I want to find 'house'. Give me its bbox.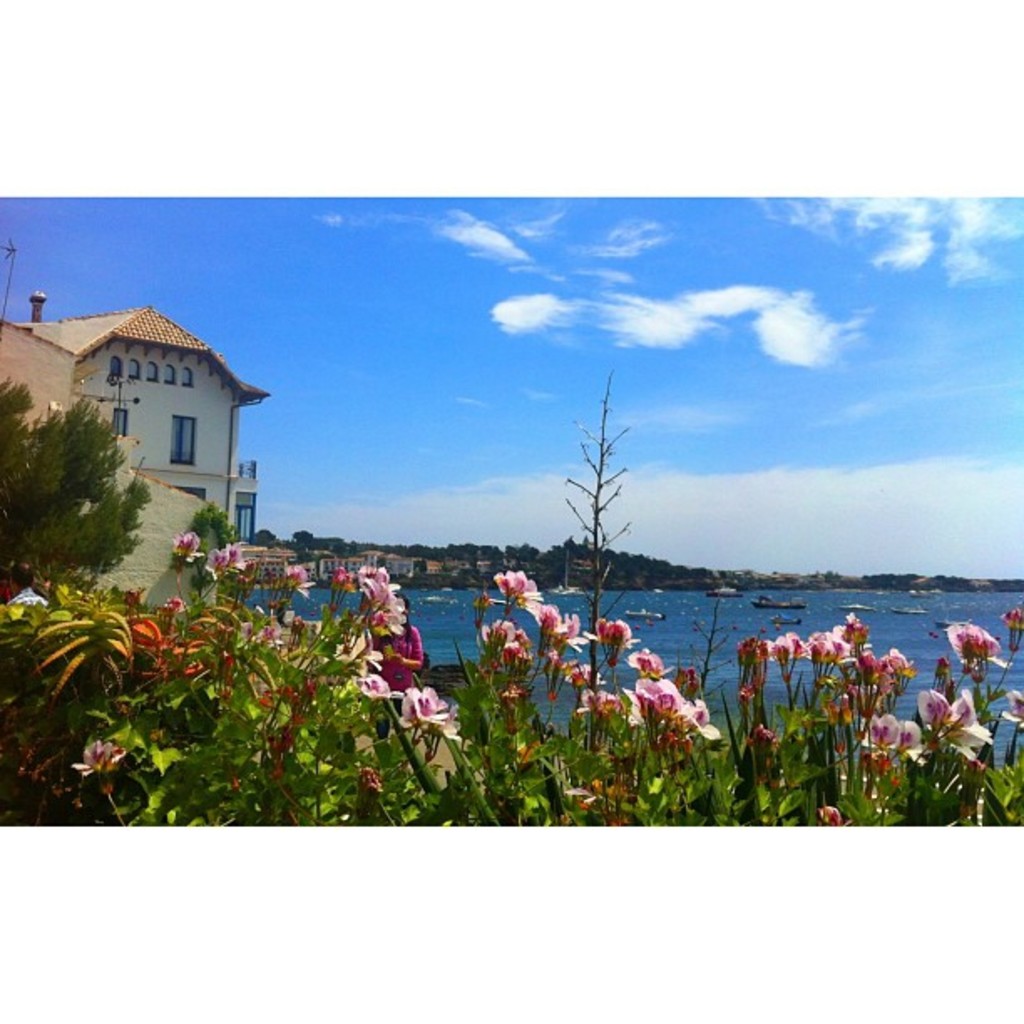
<box>7,288,263,545</box>.
